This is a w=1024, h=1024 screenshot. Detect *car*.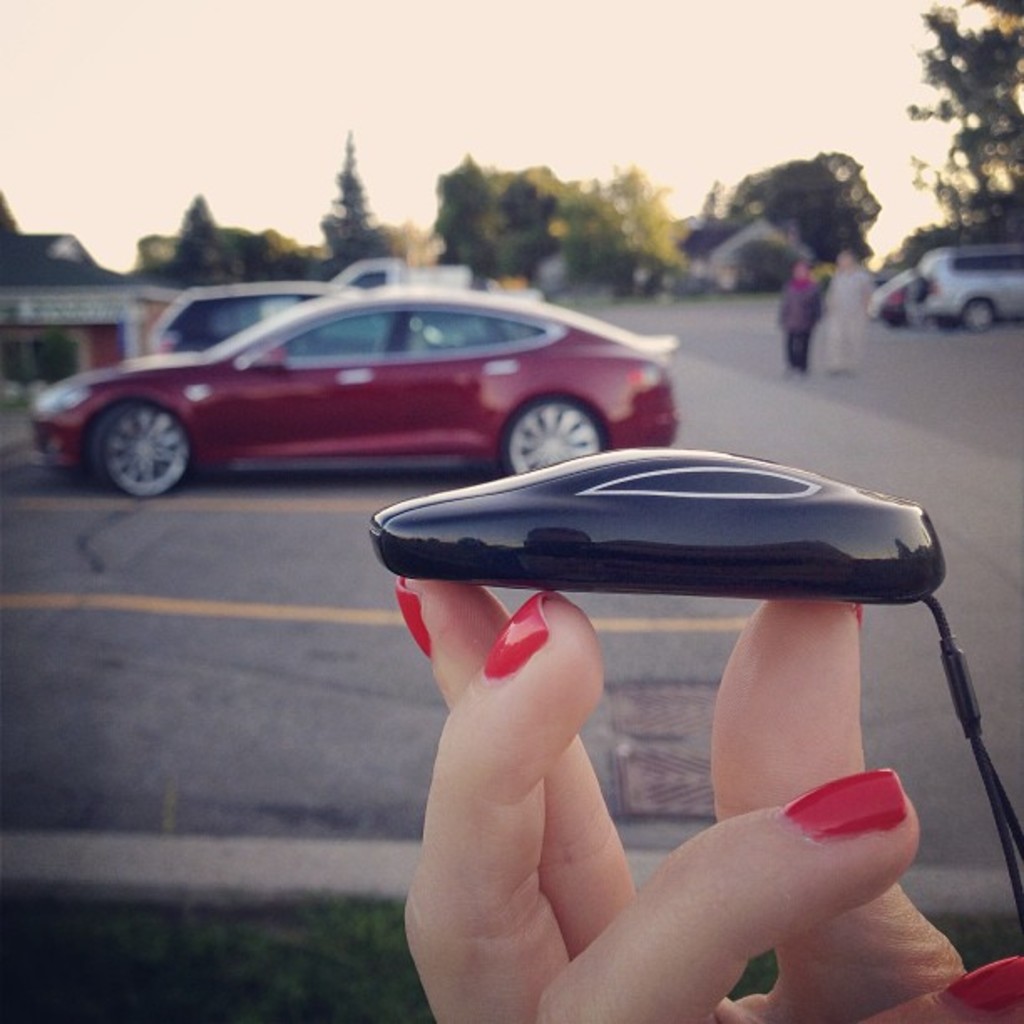
[872,274,925,323].
